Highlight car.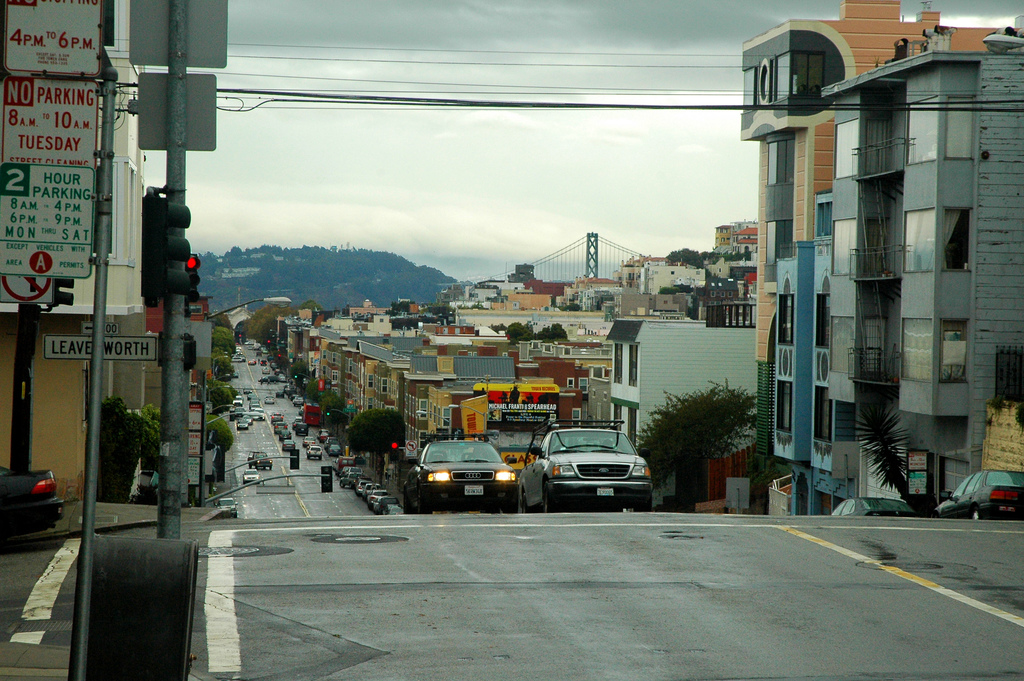
Highlighted region: locate(273, 412, 284, 420).
